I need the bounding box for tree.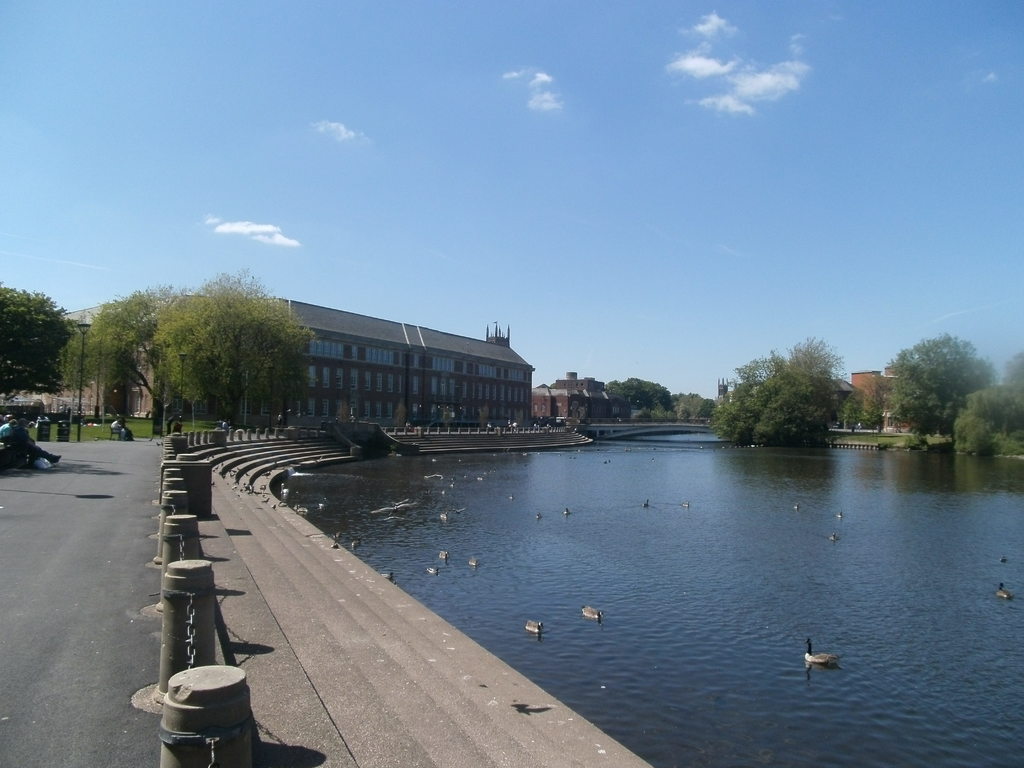
Here it is: x1=693 y1=397 x2=718 y2=421.
